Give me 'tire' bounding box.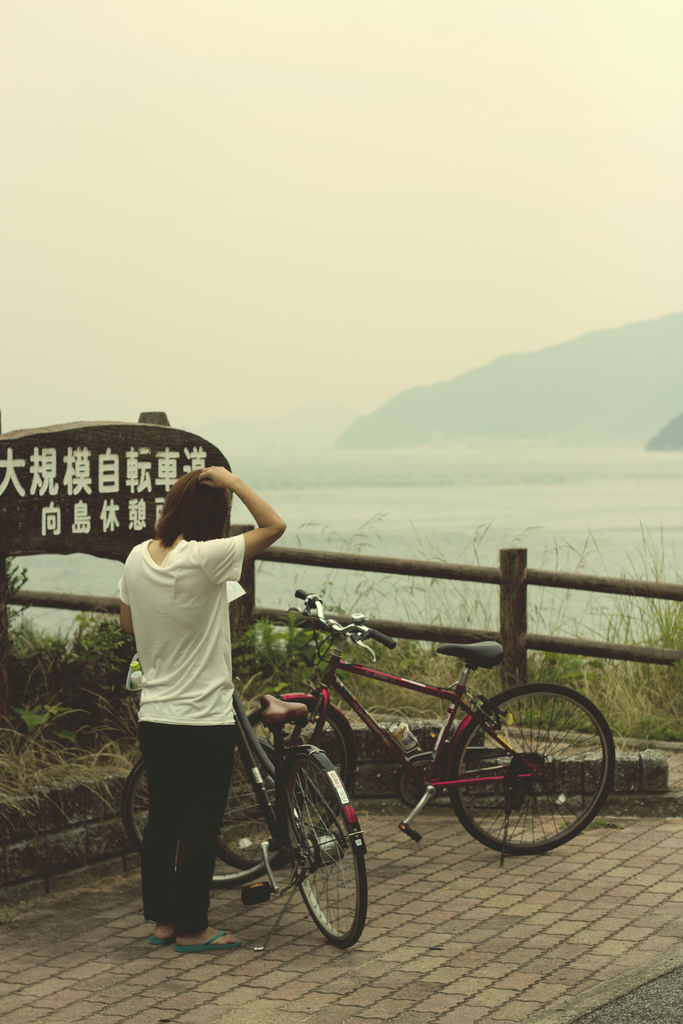
box(442, 689, 610, 863).
